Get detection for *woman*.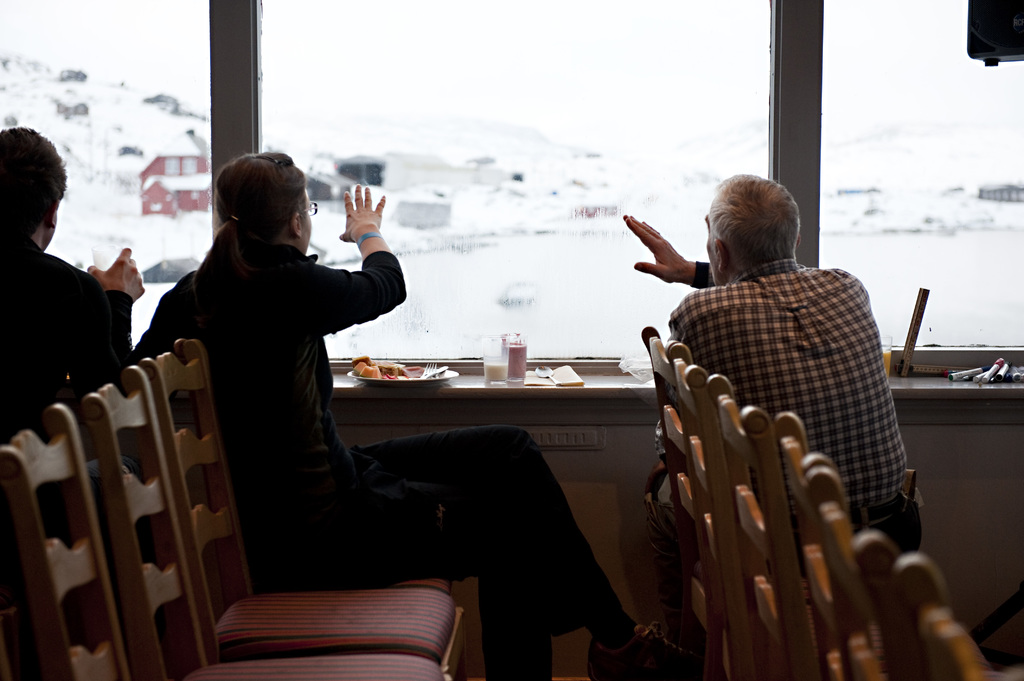
Detection: [left=132, top=142, right=682, bottom=680].
